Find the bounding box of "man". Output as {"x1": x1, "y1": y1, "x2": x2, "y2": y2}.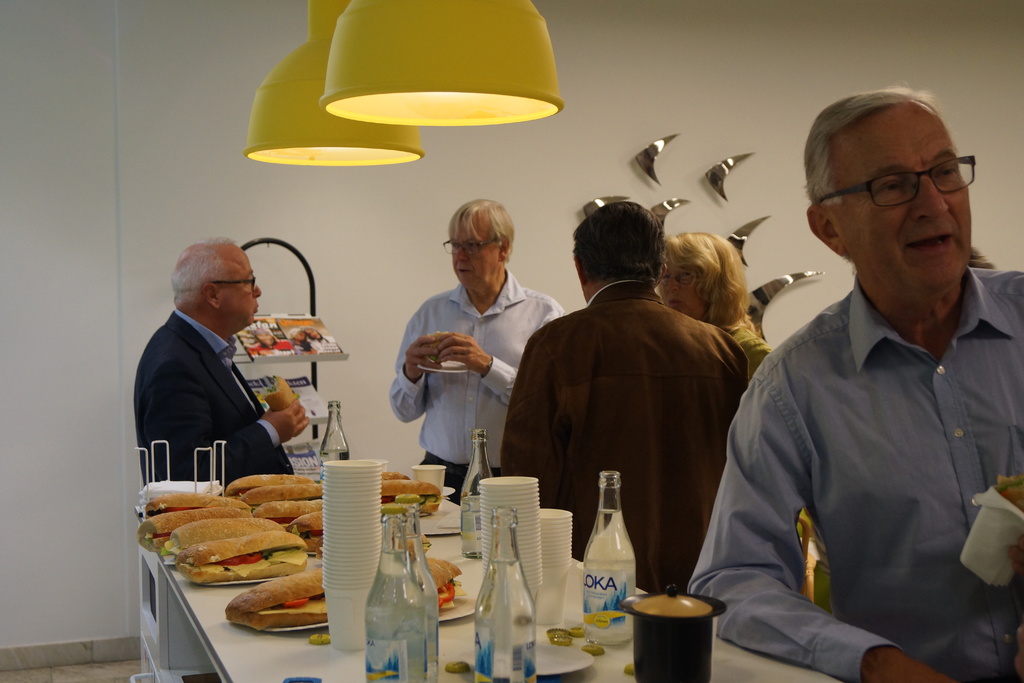
{"x1": 132, "y1": 236, "x2": 311, "y2": 490}.
